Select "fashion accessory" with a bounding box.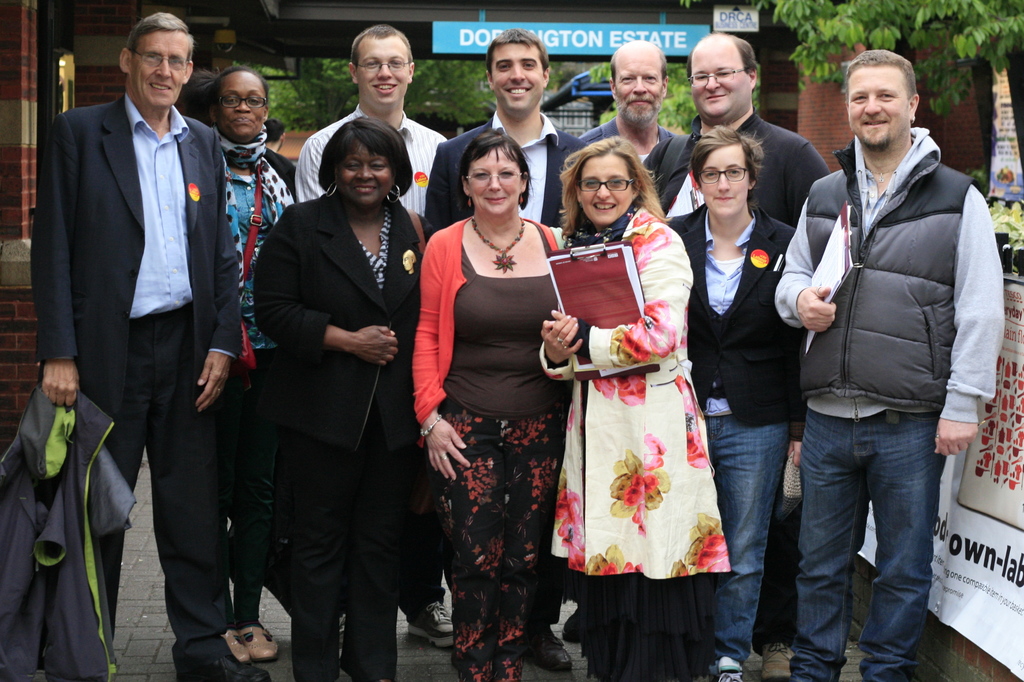
bbox=[439, 453, 449, 461].
